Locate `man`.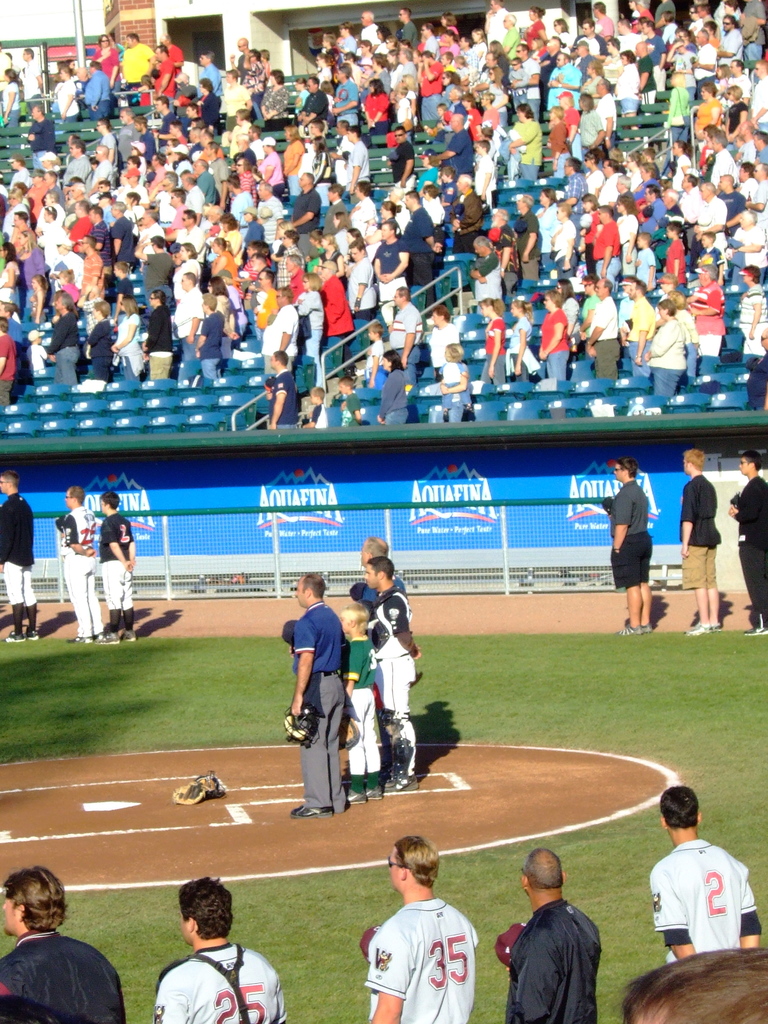
Bounding box: bbox(183, 100, 196, 116).
